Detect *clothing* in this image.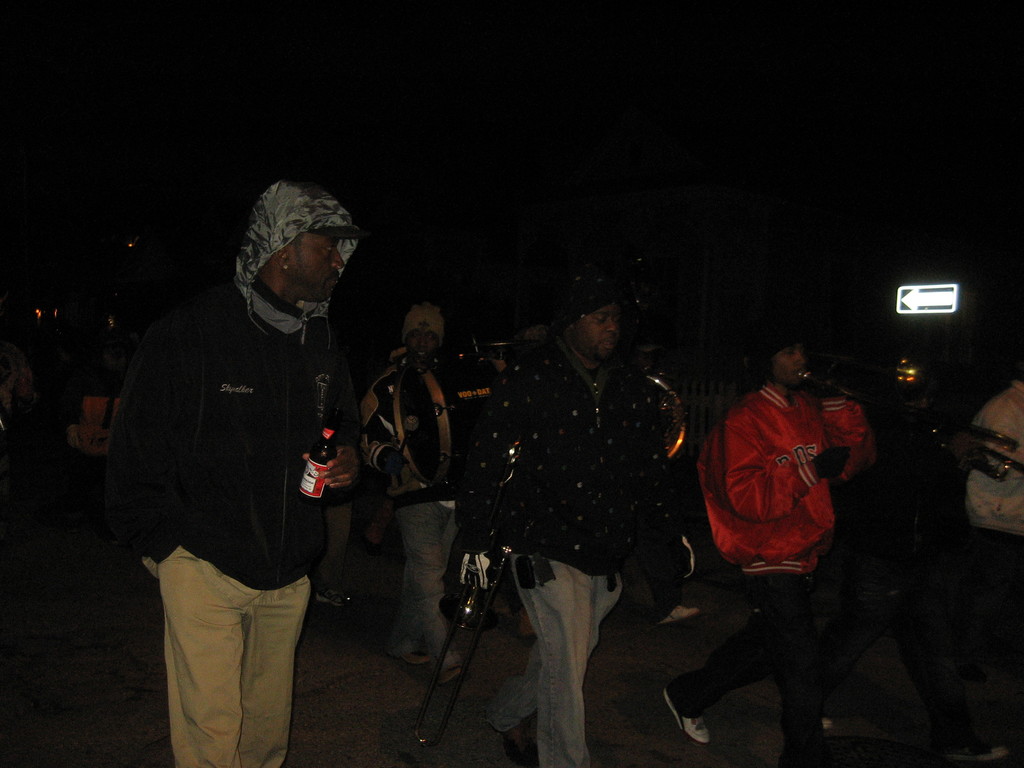
Detection: [x1=357, y1=358, x2=454, y2=671].
